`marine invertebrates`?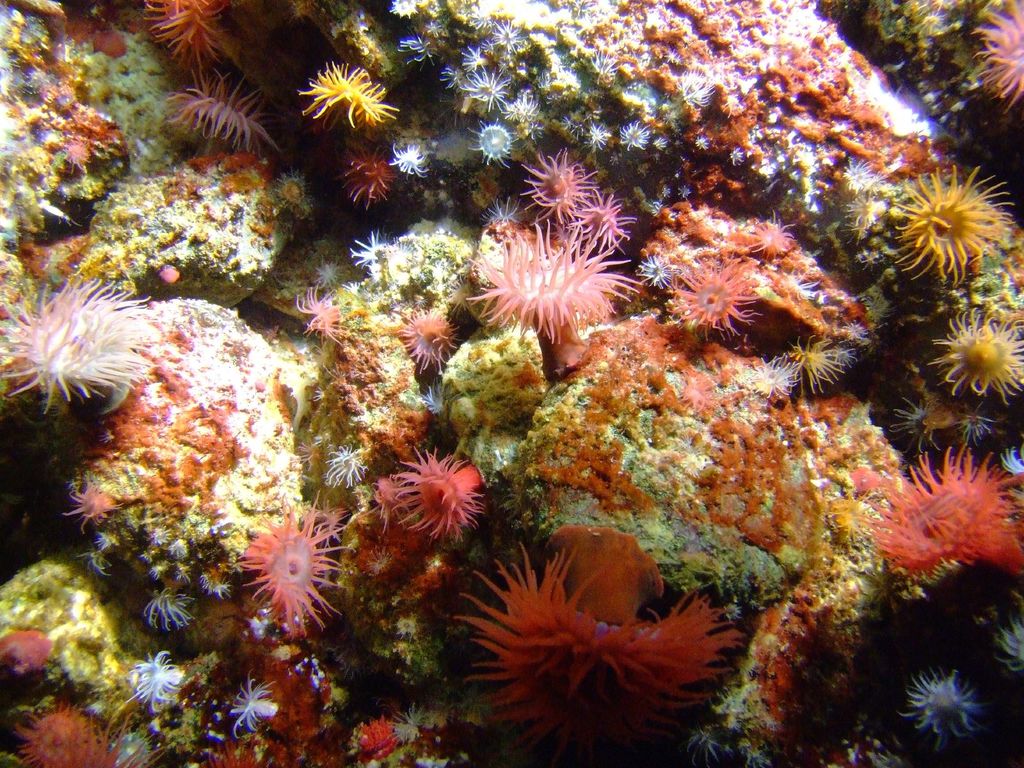
Rect(428, 508, 772, 748)
